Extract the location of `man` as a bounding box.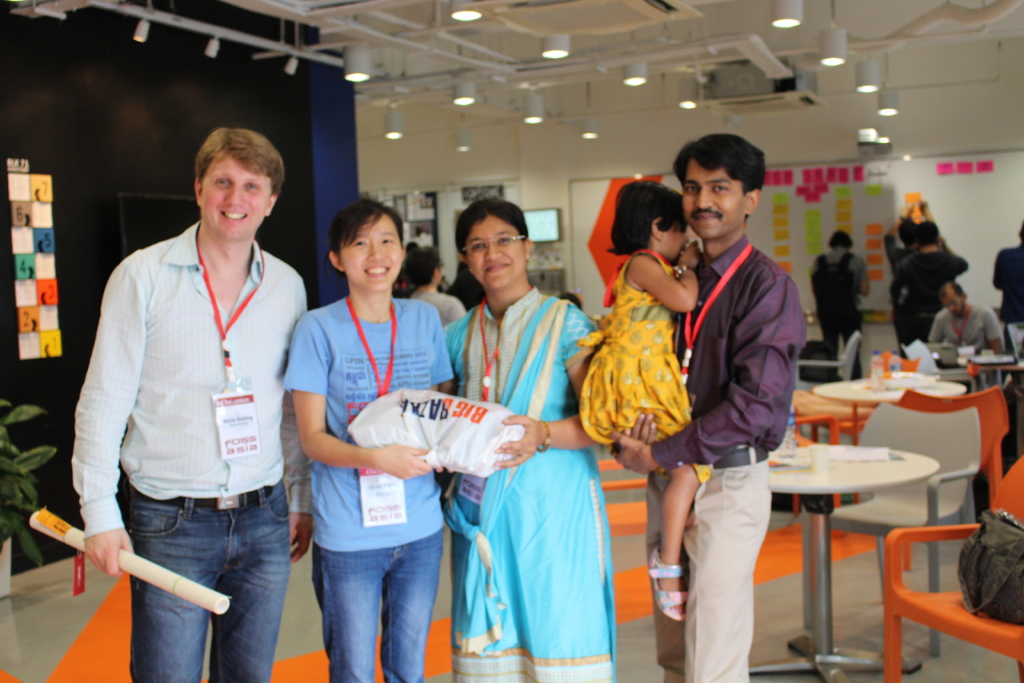
<box>883,193,951,288</box>.
